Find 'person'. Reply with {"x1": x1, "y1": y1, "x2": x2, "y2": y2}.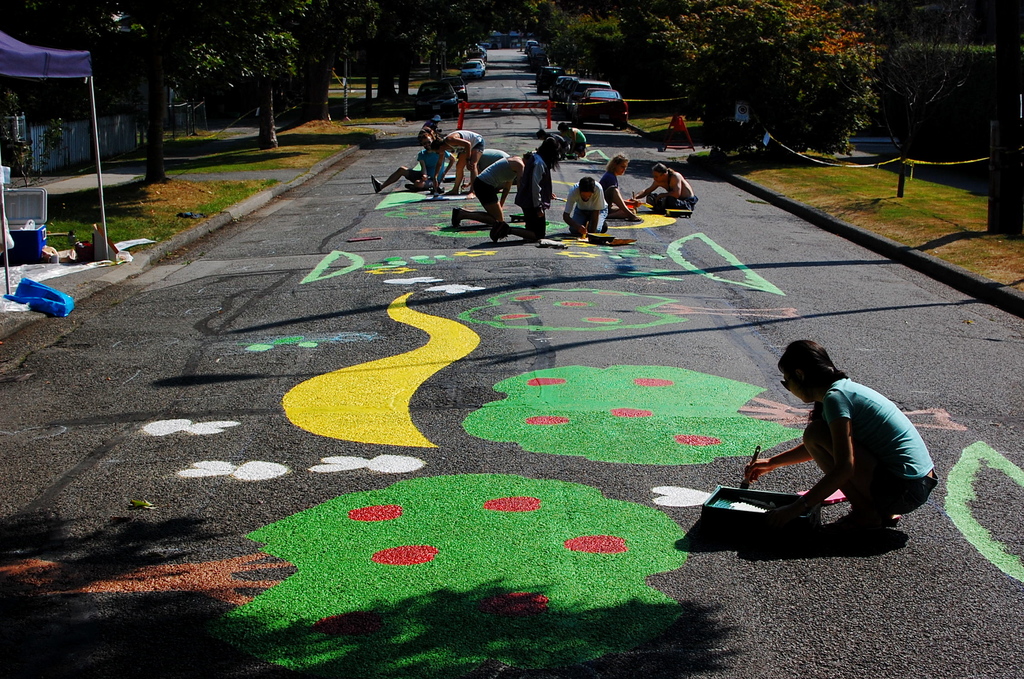
{"x1": 554, "y1": 120, "x2": 589, "y2": 156}.
